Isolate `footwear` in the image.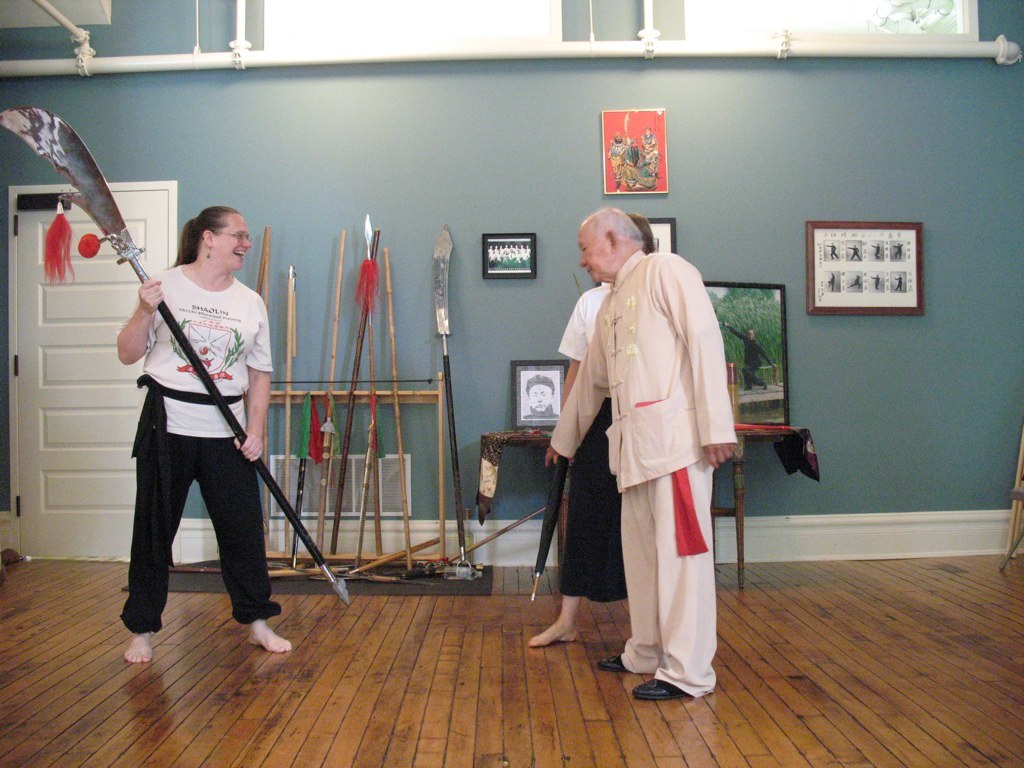
Isolated region: left=597, top=653, right=628, bottom=670.
